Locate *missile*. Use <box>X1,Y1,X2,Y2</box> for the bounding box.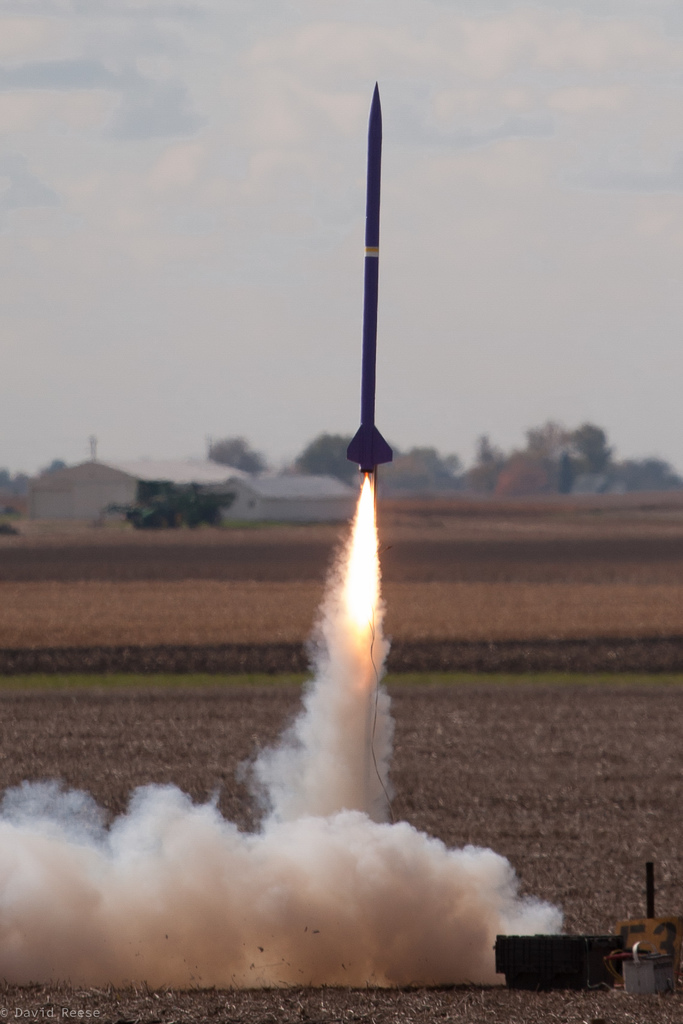
<box>343,81,384,476</box>.
